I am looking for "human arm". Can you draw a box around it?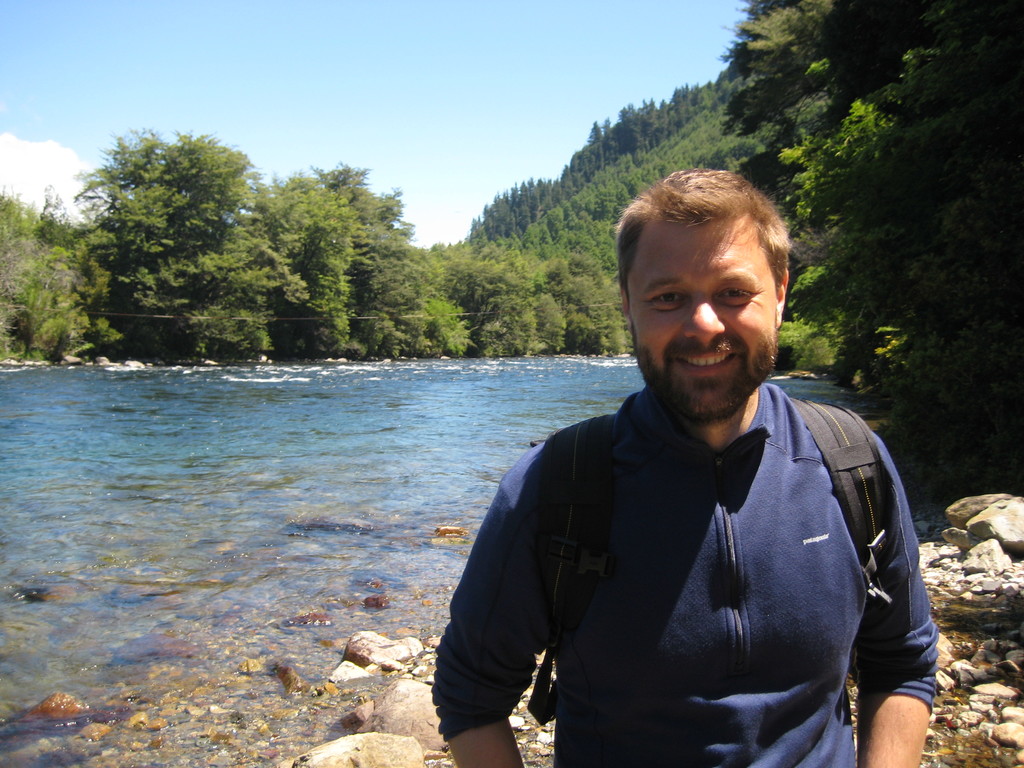
Sure, the bounding box is (438,486,553,748).
